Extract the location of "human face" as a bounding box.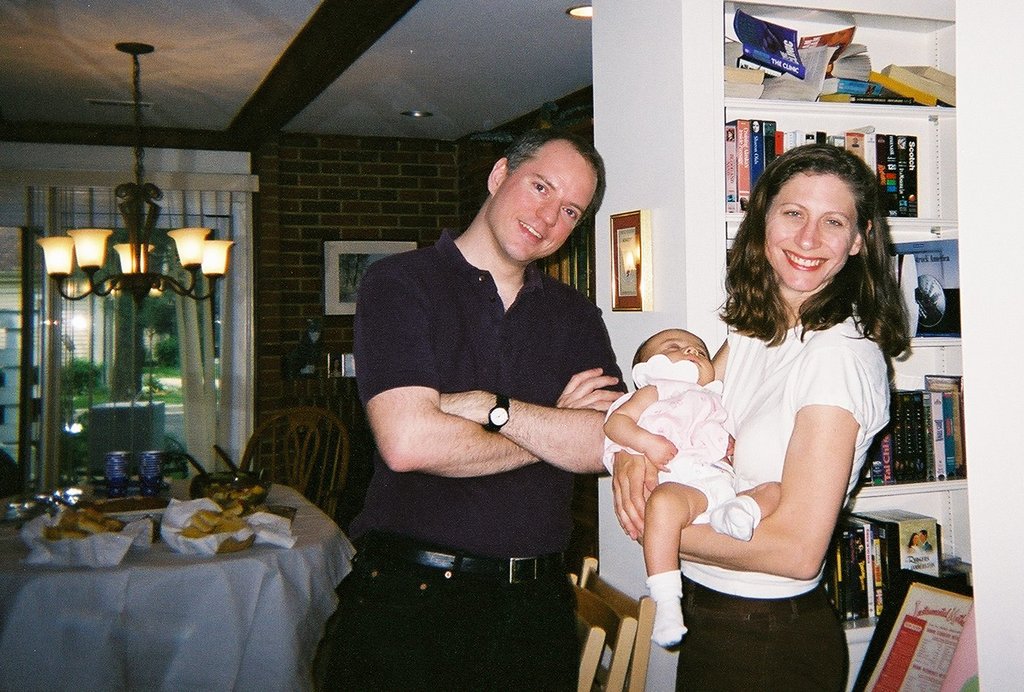
(left=765, top=172, right=857, bottom=290).
